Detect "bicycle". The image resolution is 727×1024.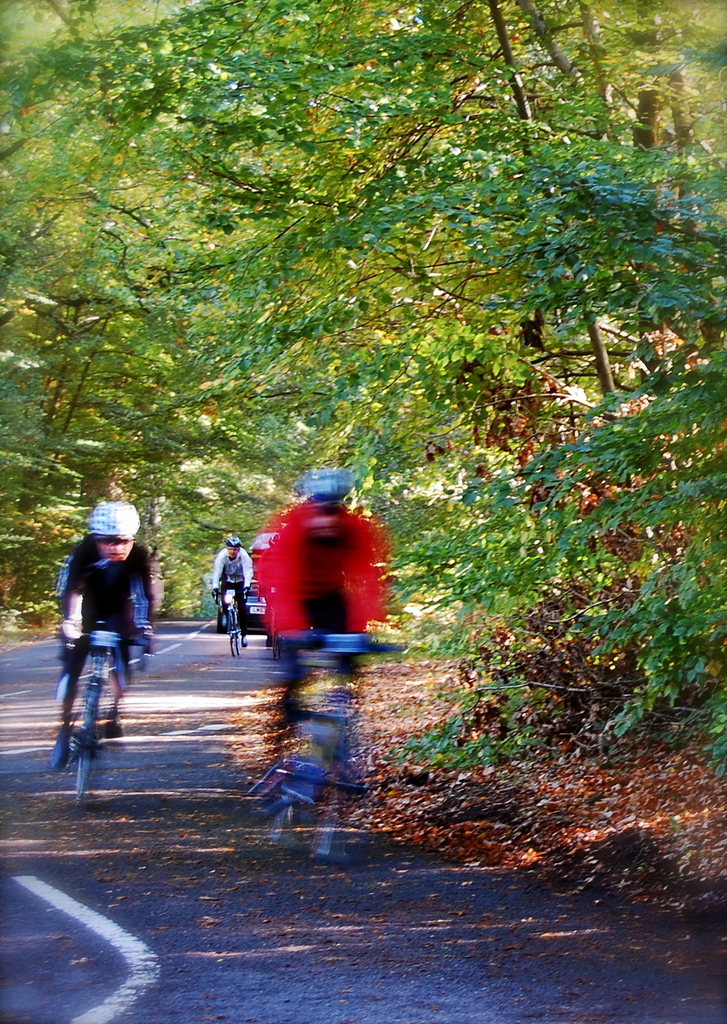
l=38, t=602, r=139, b=776.
